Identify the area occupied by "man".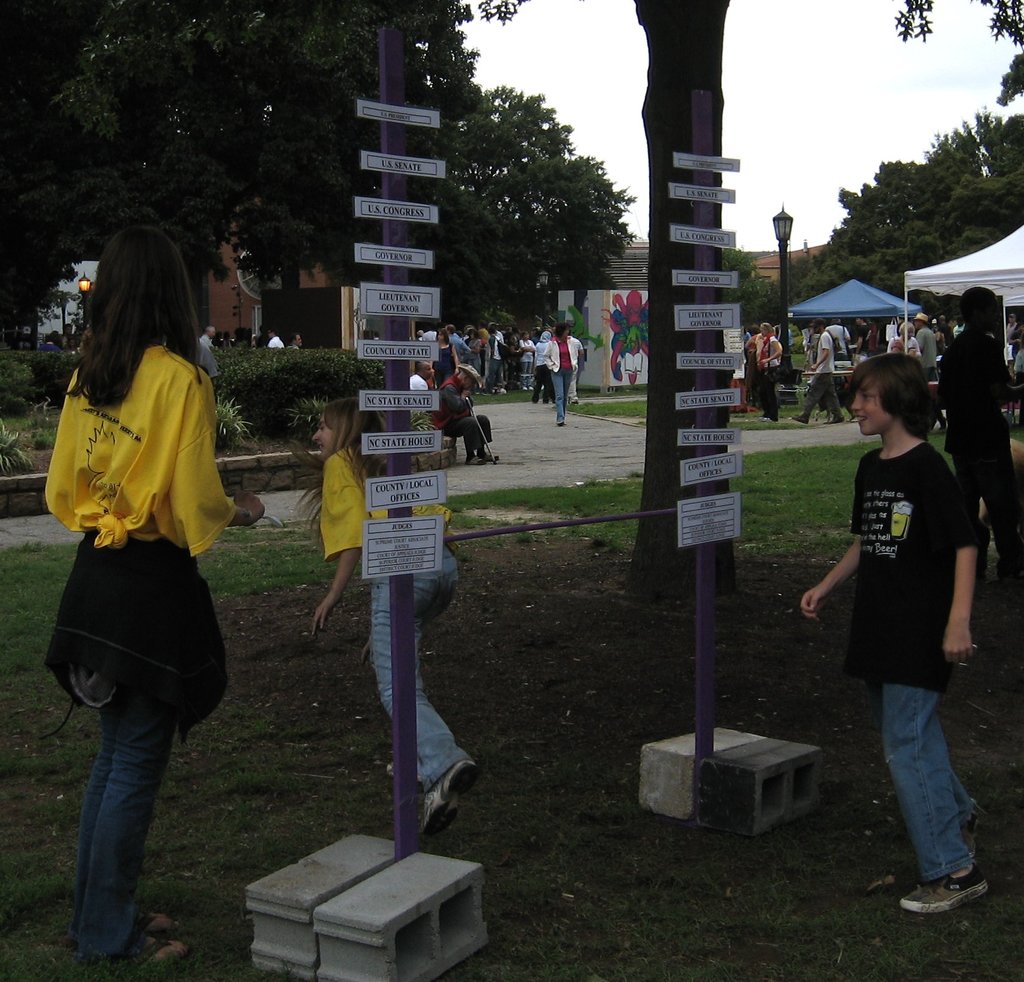
Area: (x1=265, y1=328, x2=284, y2=348).
